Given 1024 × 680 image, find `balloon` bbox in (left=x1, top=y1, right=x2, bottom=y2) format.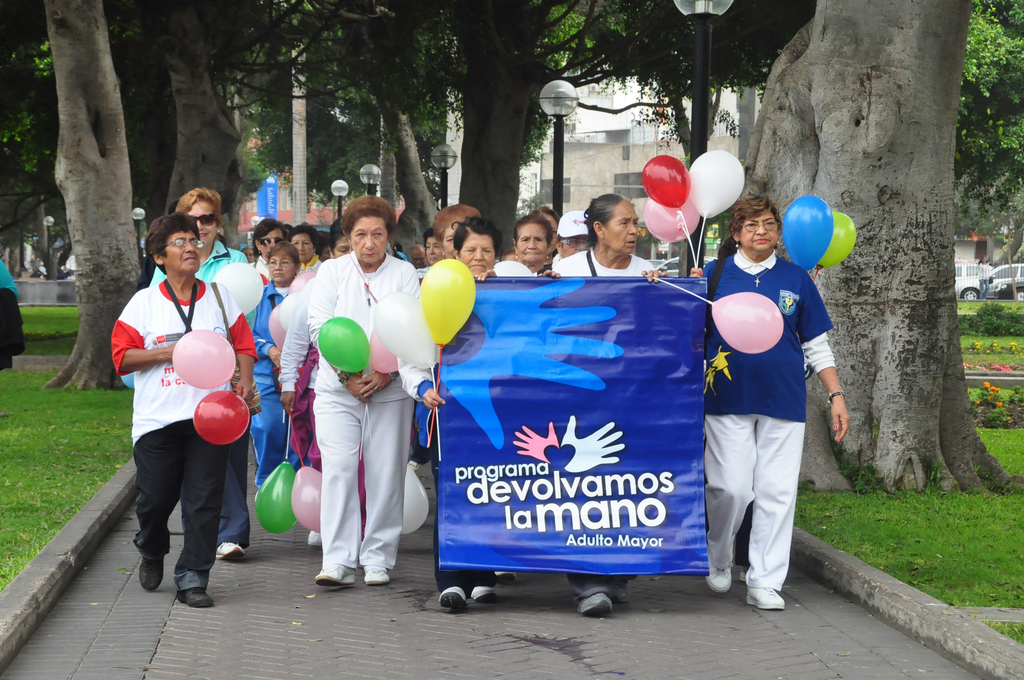
(left=193, top=387, right=250, bottom=446).
